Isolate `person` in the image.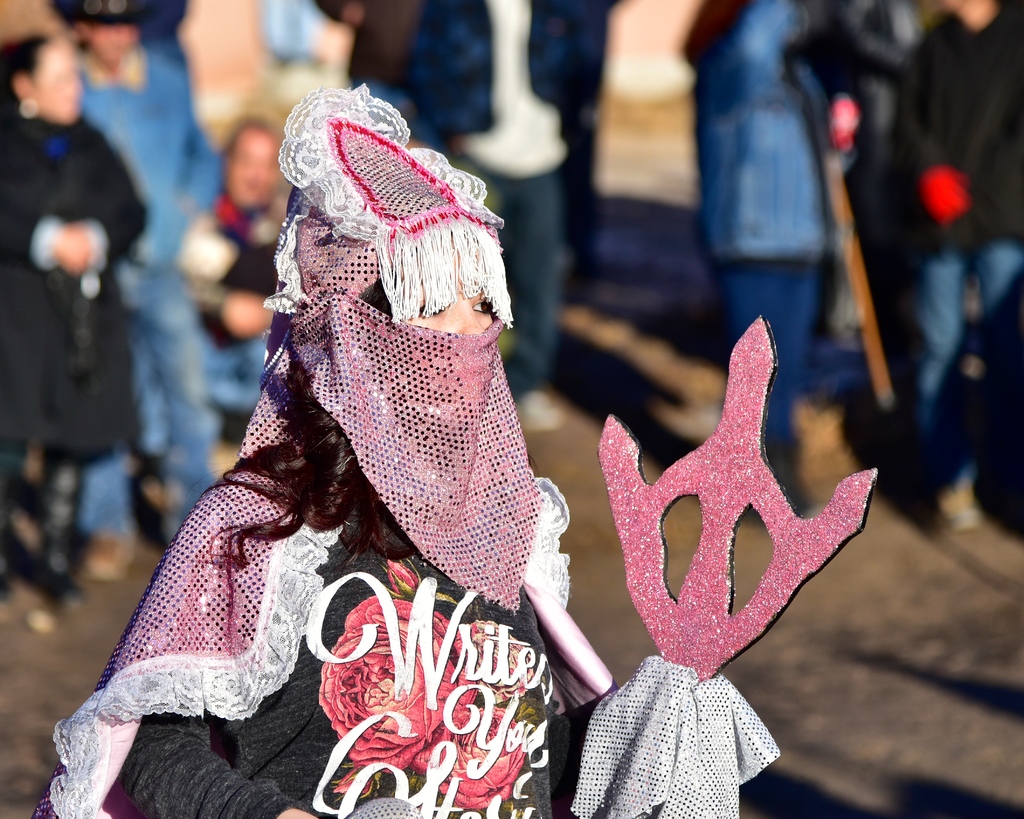
Isolated region: BBox(387, 0, 593, 425).
